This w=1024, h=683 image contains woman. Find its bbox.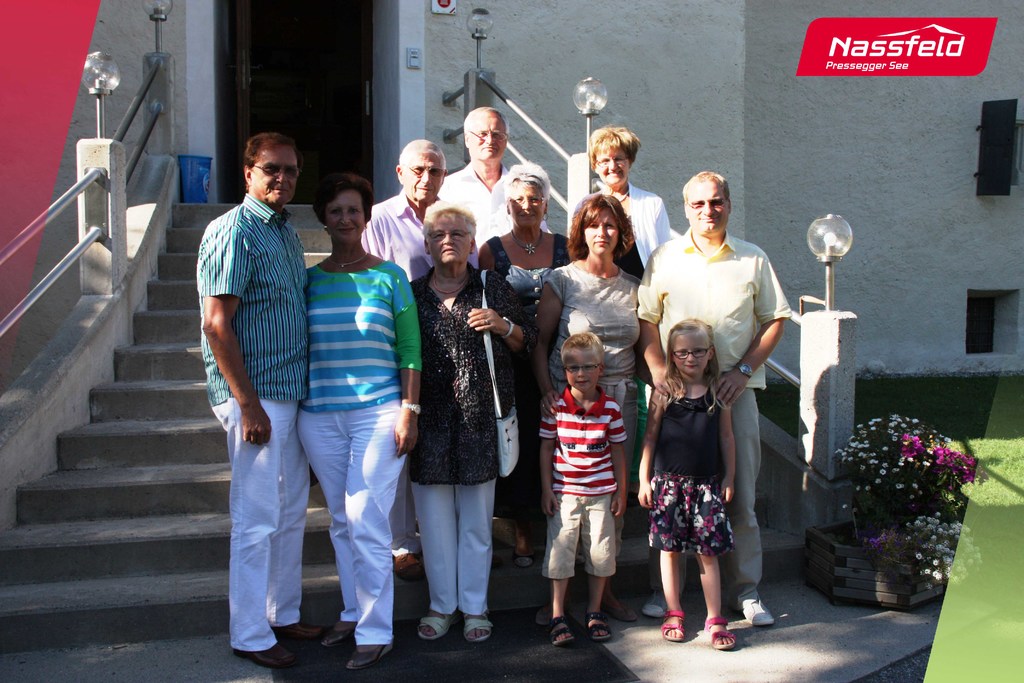
{"left": 528, "top": 179, "right": 643, "bottom": 568}.
